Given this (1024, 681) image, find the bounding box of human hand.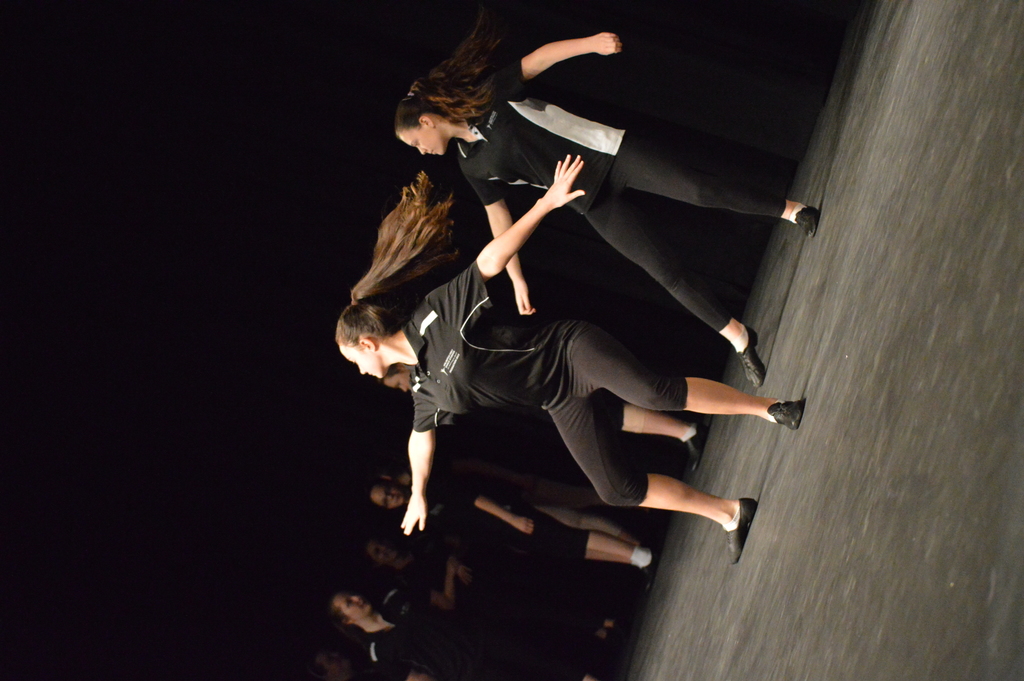
[left=454, top=563, right=474, bottom=584].
